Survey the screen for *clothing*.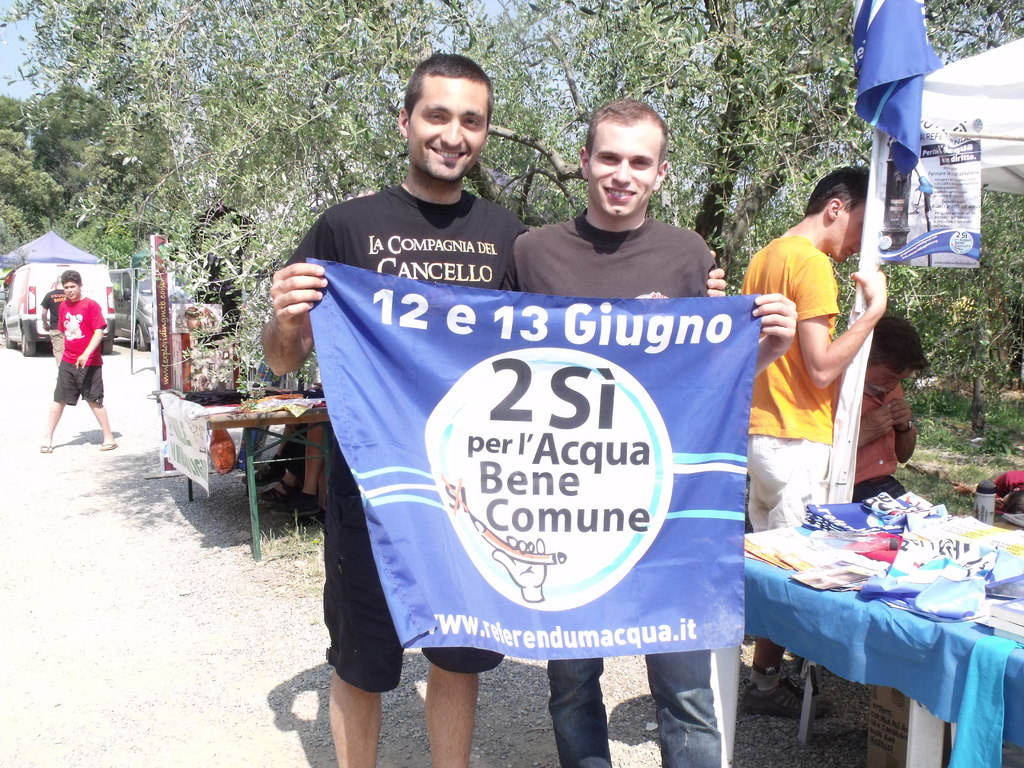
Survey found: x1=512, y1=204, x2=721, y2=460.
